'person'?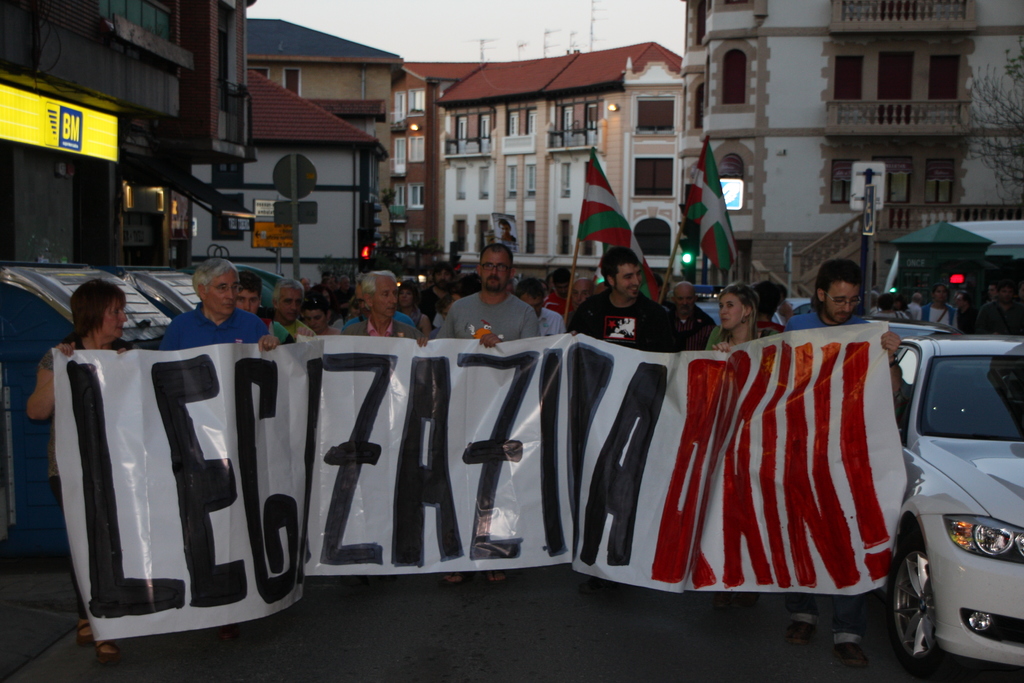
rect(516, 280, 564, 334)
